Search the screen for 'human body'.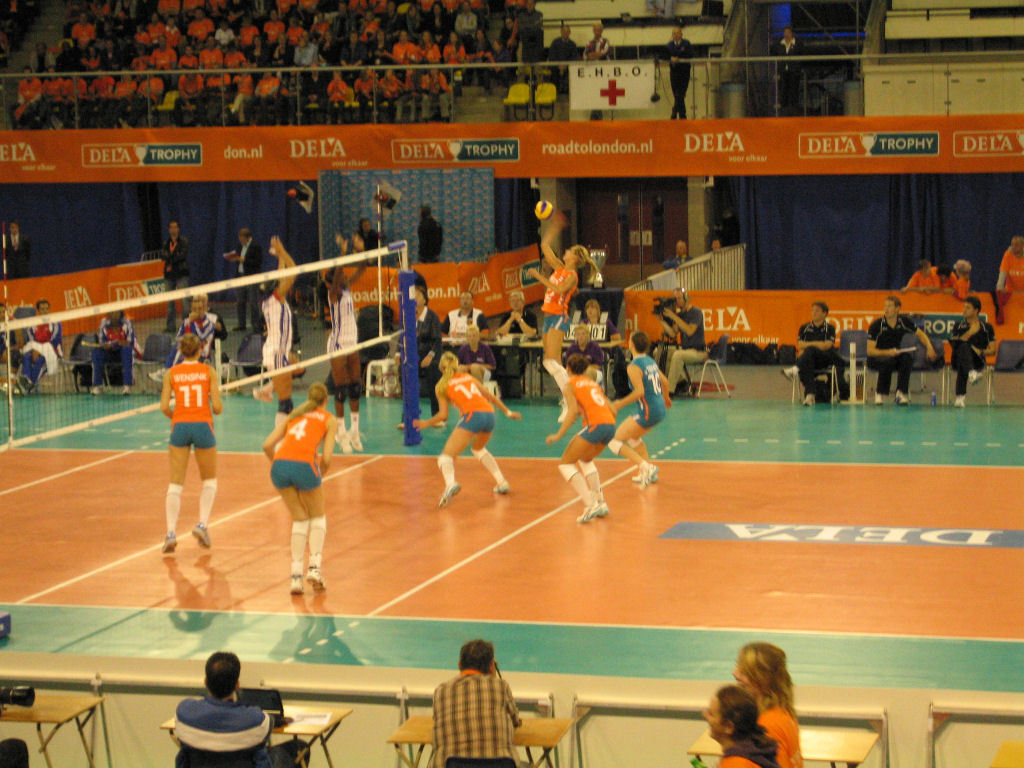
Found at crop(204, 64, 228, 119).
